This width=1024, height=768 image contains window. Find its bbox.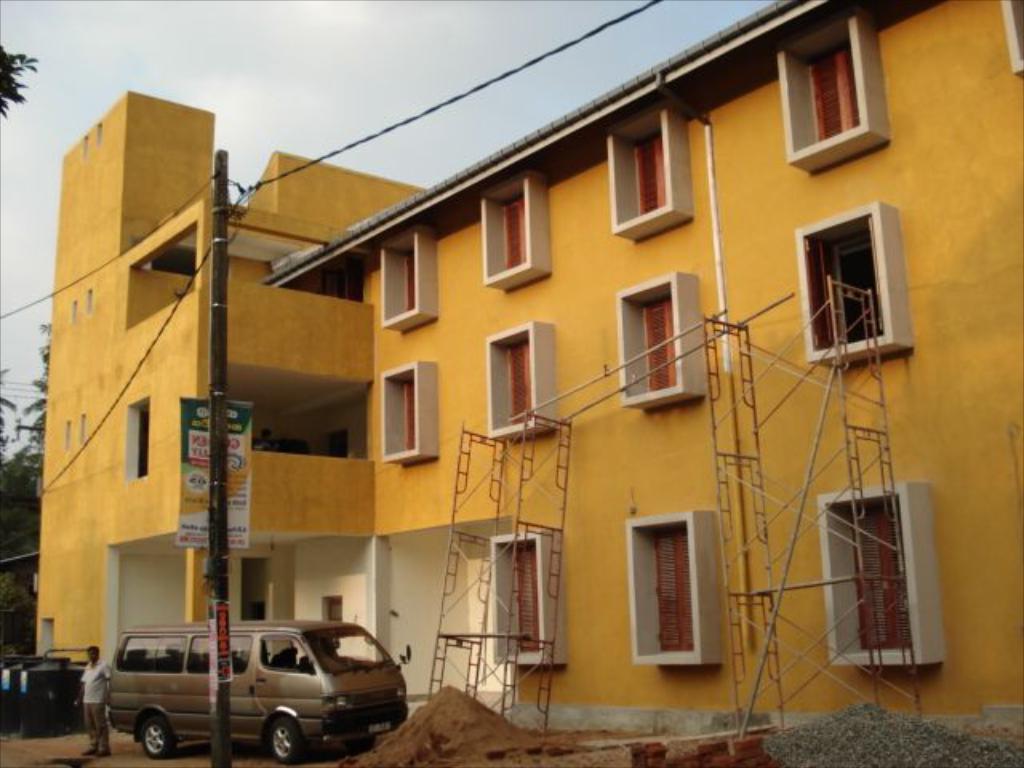
<box>475,174,557,296</box>.
